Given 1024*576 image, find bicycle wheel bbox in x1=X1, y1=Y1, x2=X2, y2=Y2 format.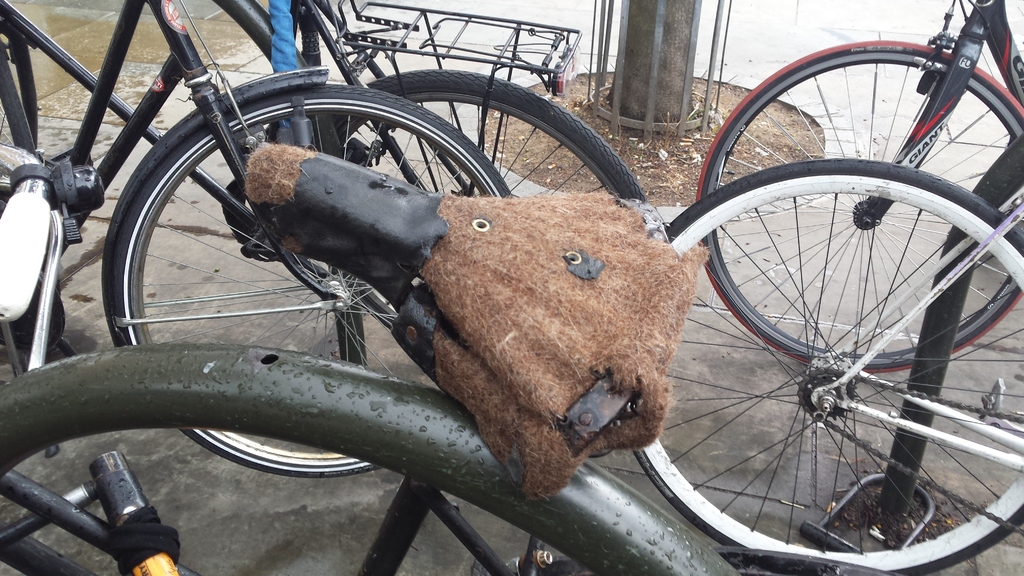
x1=101, y1=77, x2=515, y2=483.
